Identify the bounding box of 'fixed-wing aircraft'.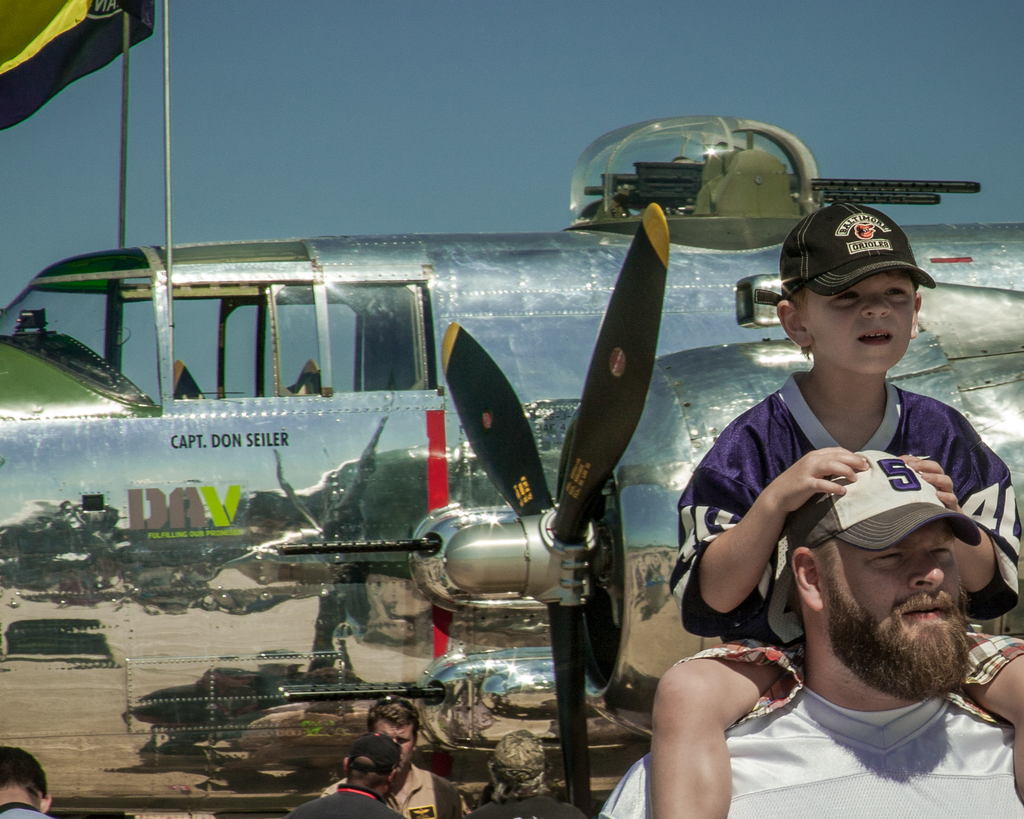
locate(0, 109, 1023, 818).
